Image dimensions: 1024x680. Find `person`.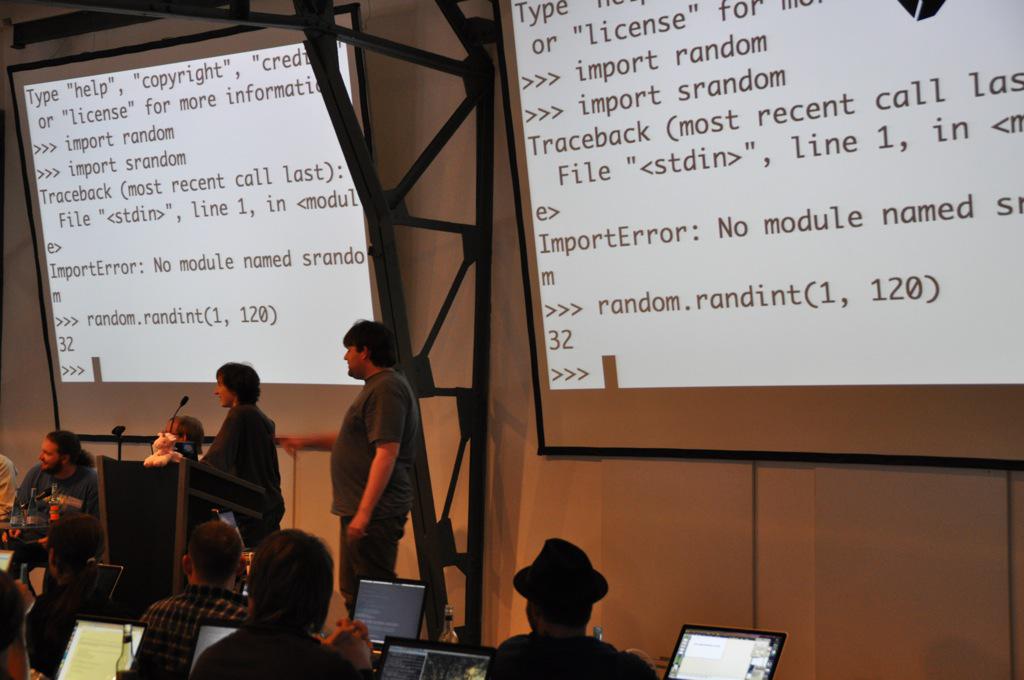
bbox(0, 566, 28, 679).
